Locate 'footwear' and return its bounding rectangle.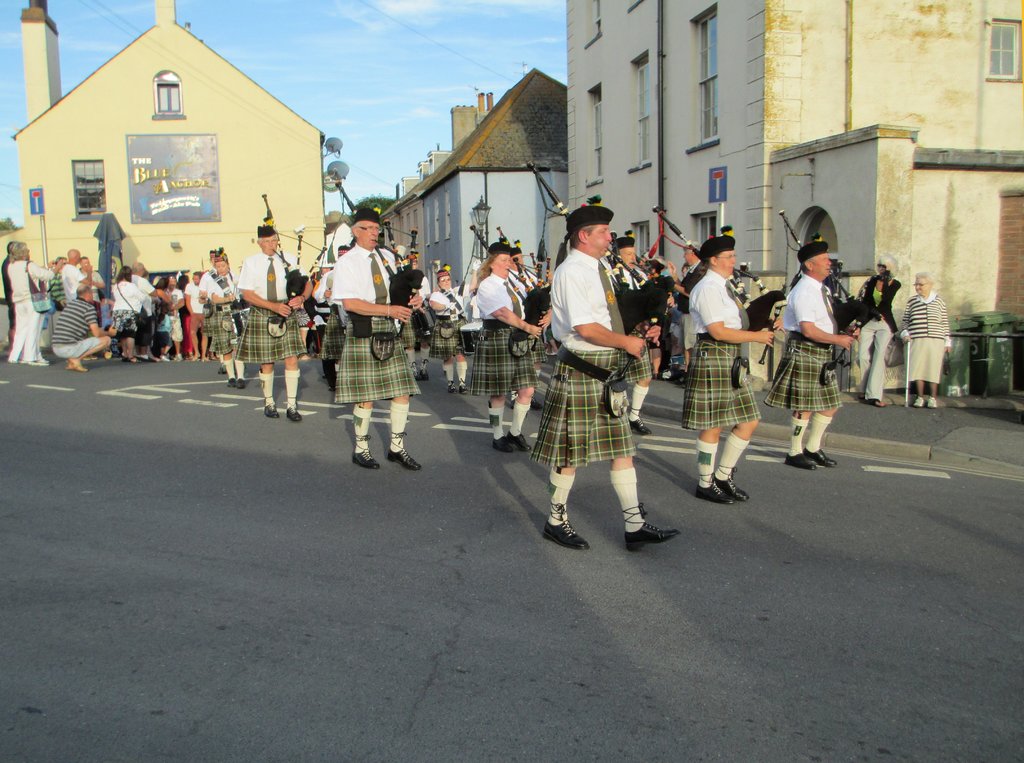
(x1=538, y1=511, x2=595, y2=550).
